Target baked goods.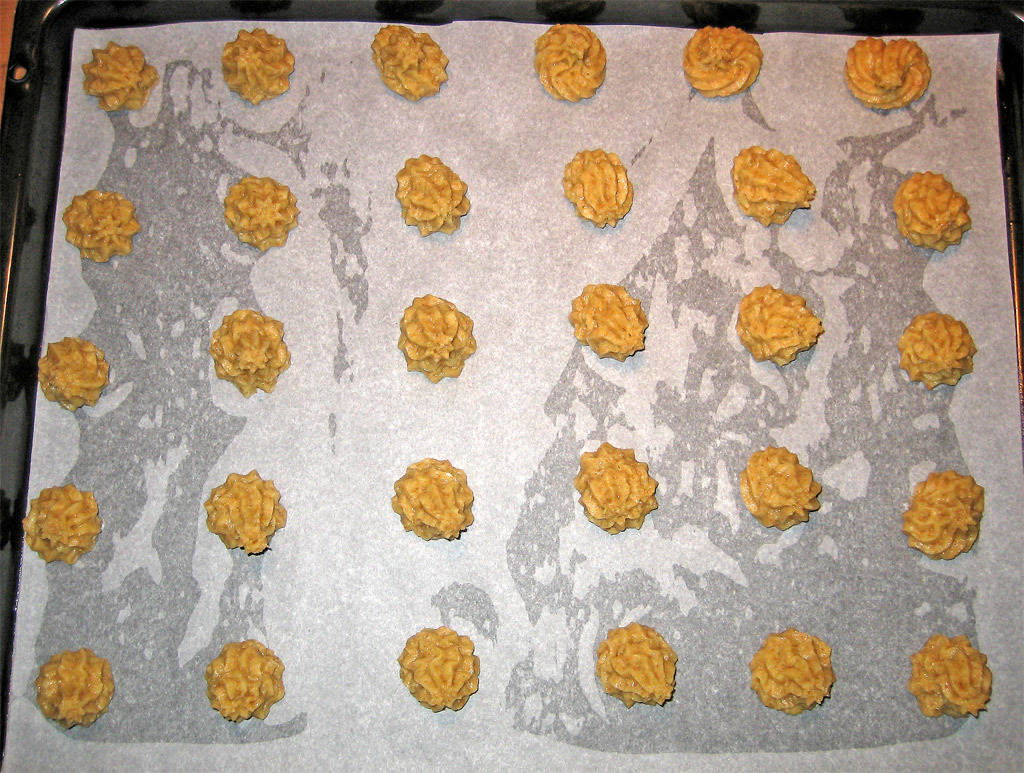
Target region: detection(561, 281, 644, 363).
